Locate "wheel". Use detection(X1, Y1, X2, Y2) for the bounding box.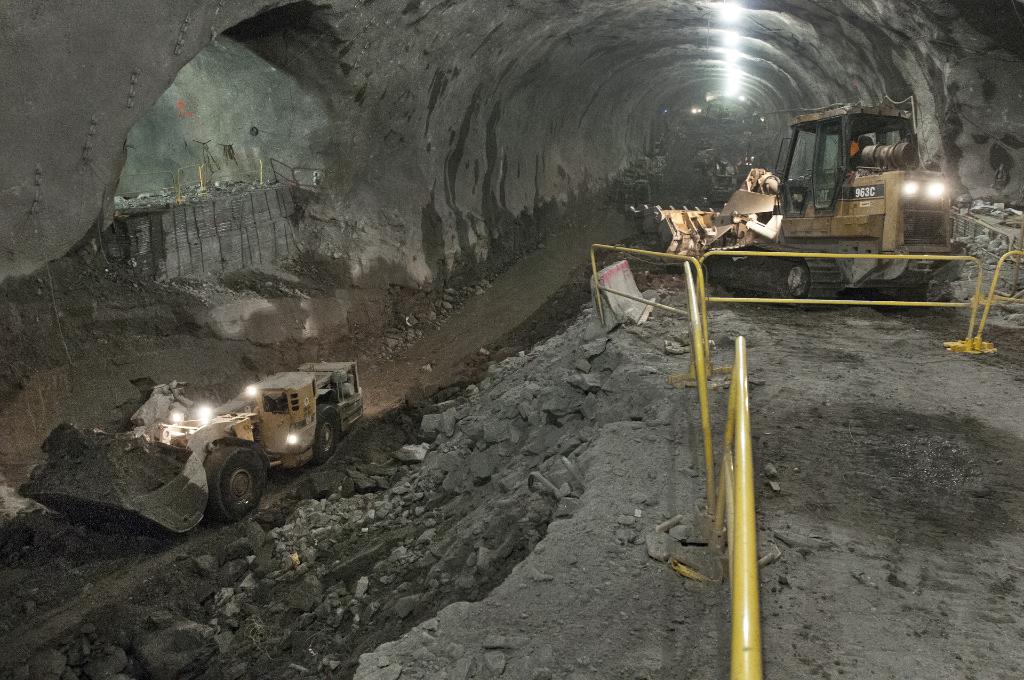
detection(204, 440, 271, 523).
